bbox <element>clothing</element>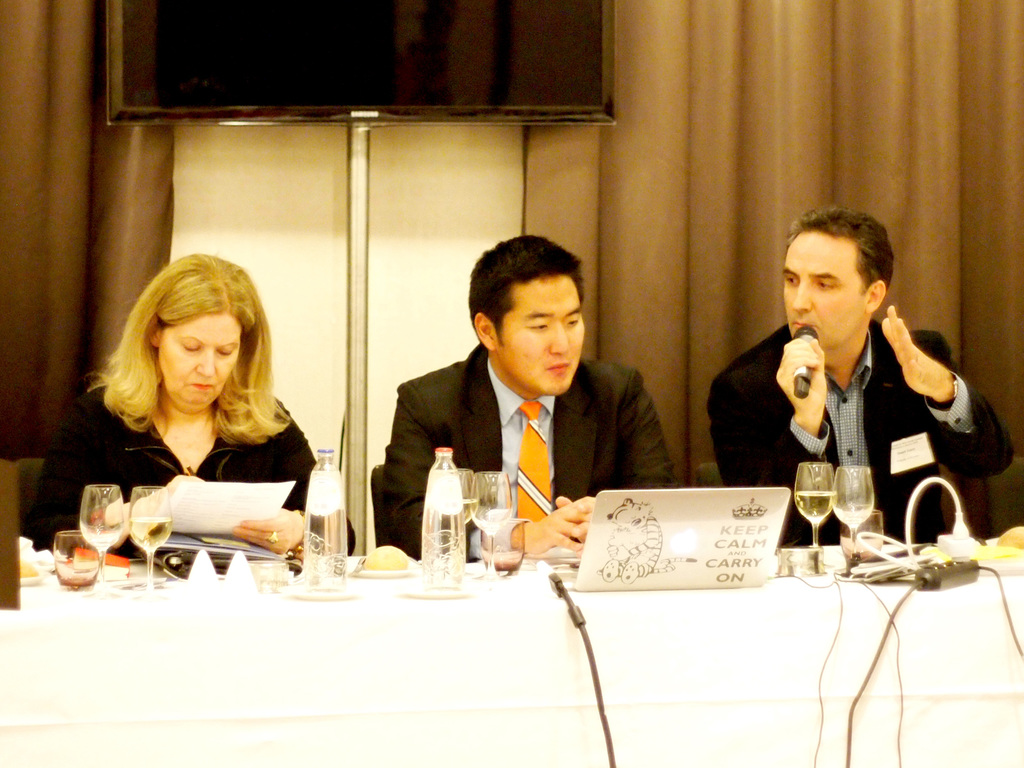
378 339 673 566
